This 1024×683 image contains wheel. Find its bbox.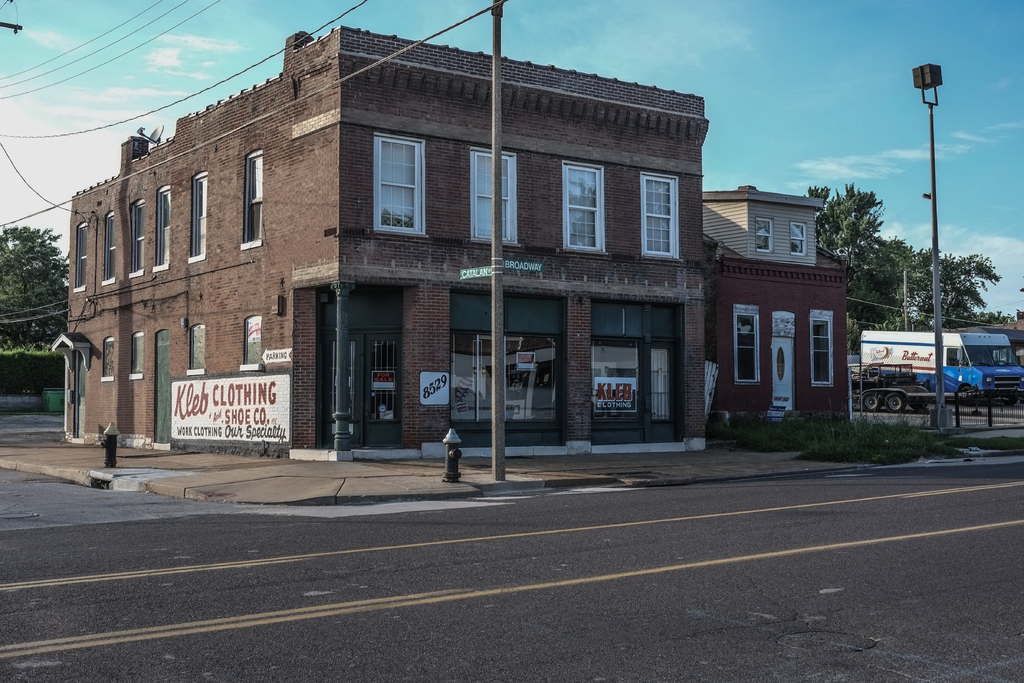
rect(885, 396, 905, 413).
